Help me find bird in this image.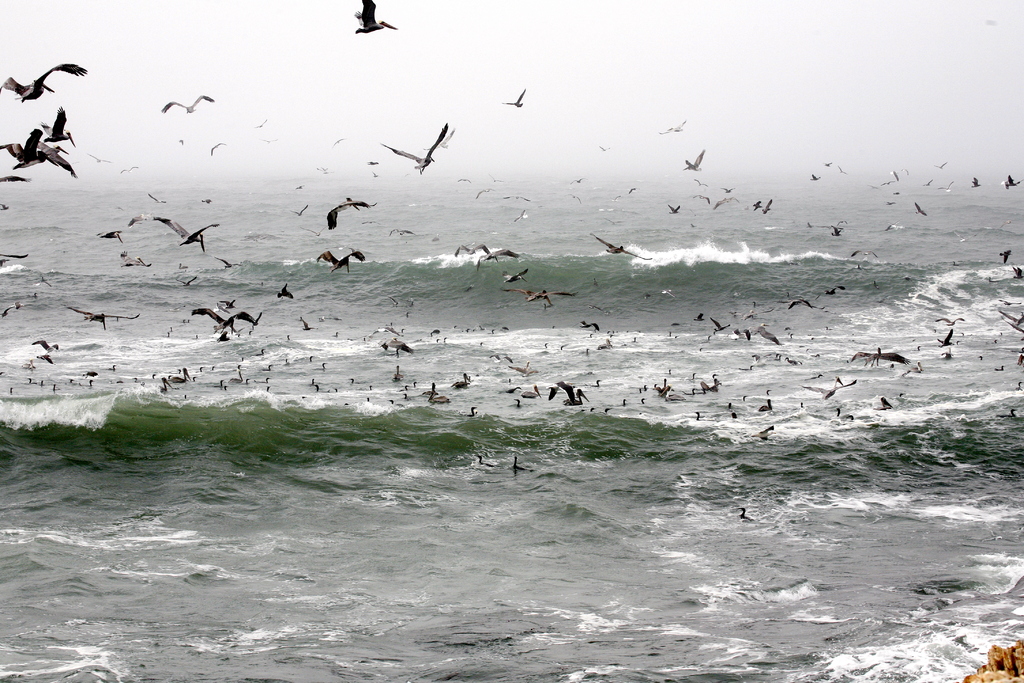
Found it: bbox=[36, 105, 73, 151].
